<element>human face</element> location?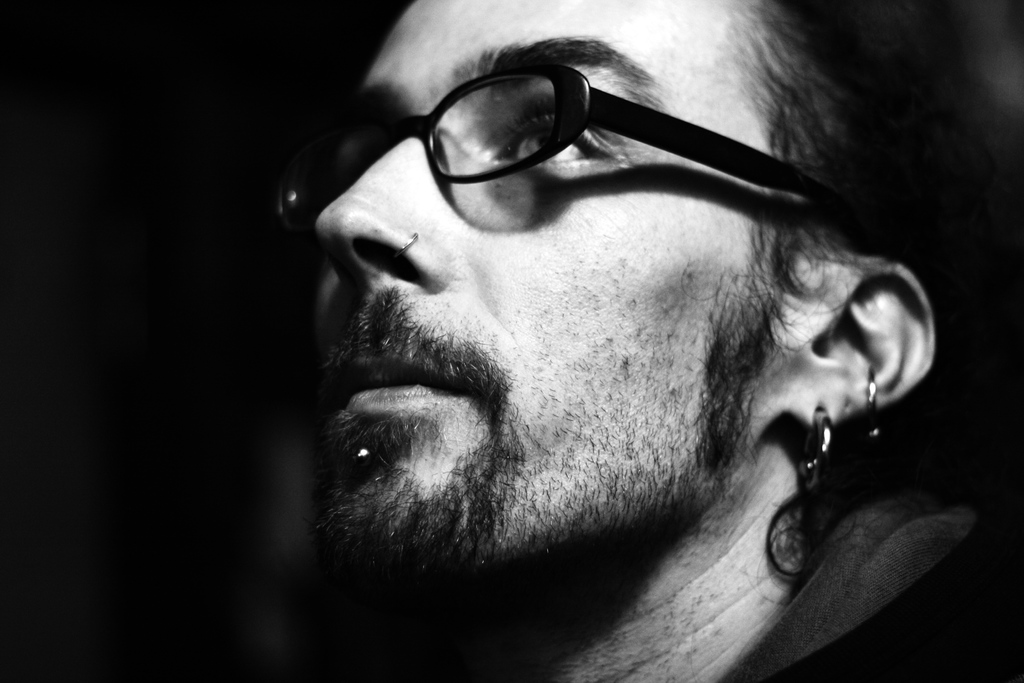
308:0:732:566
